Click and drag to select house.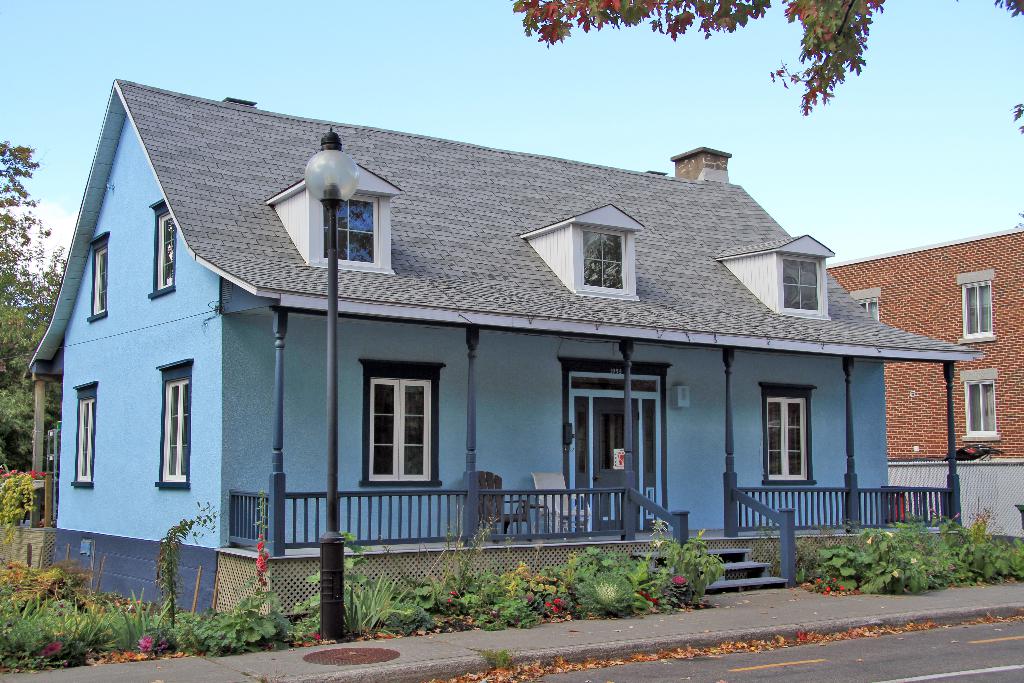
Selection: crop(0, 81, 986, 622).
